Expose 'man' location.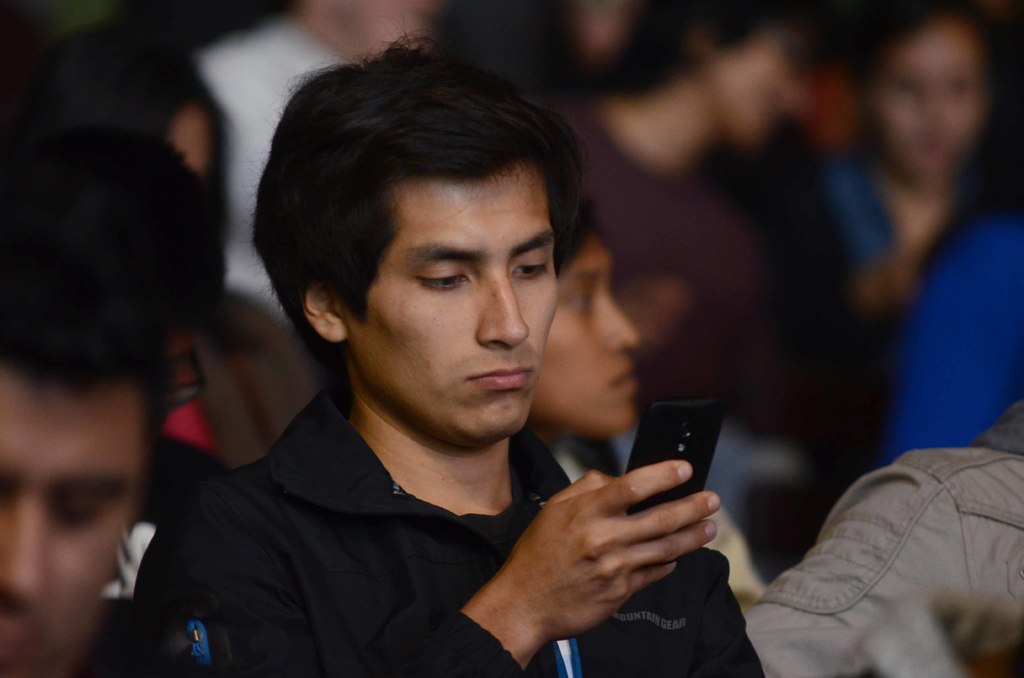
Exposed at rect(0, 245, 172, 677).
